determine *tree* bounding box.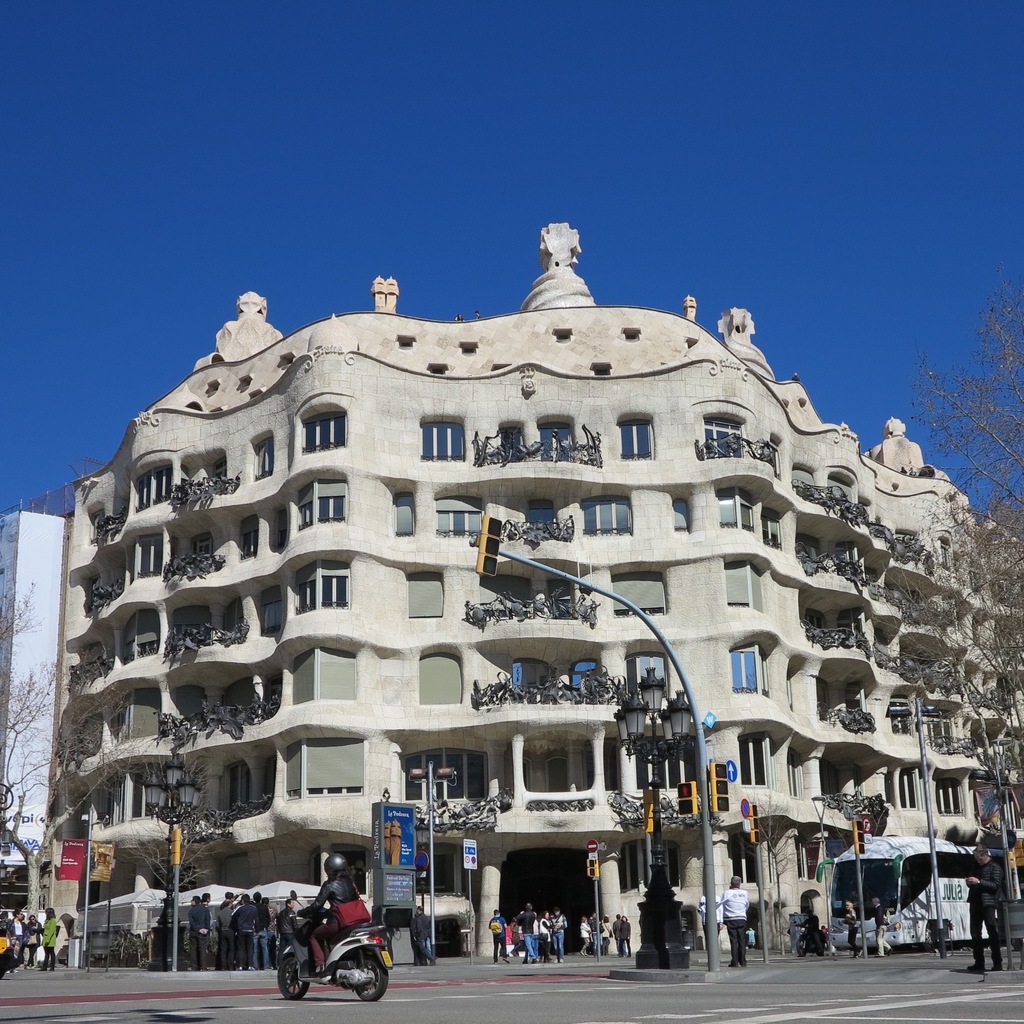
Determined: x1=886 y1=288 x2=1023 y2=960.
